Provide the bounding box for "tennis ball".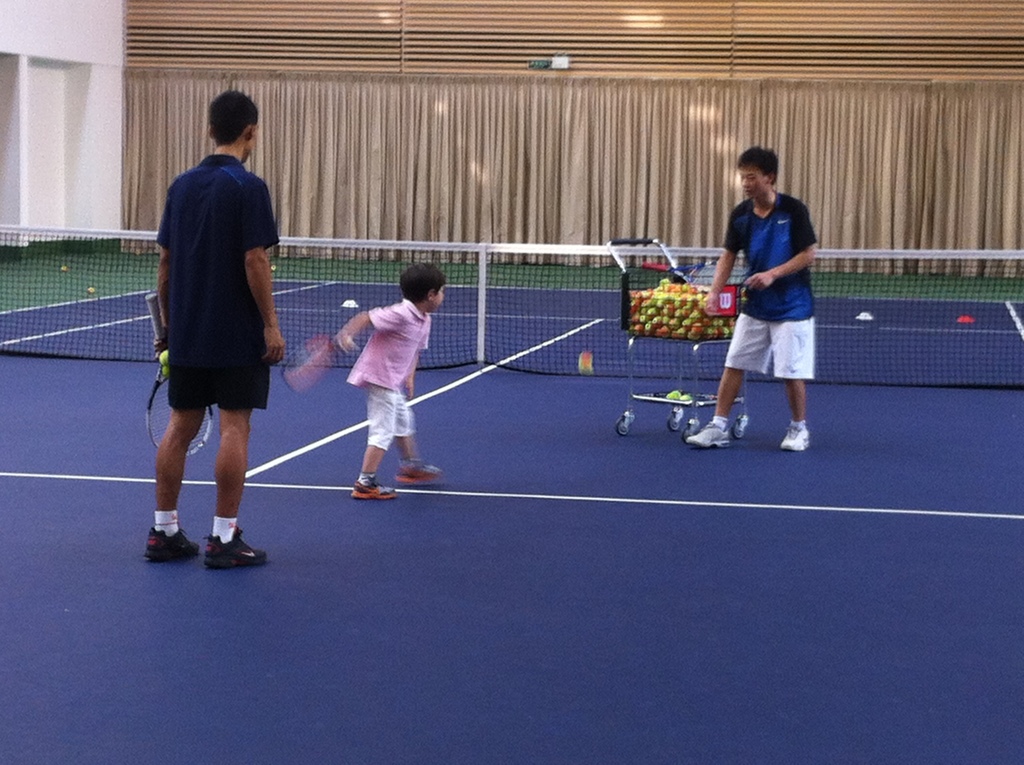
(268, 266, 275, 273).
